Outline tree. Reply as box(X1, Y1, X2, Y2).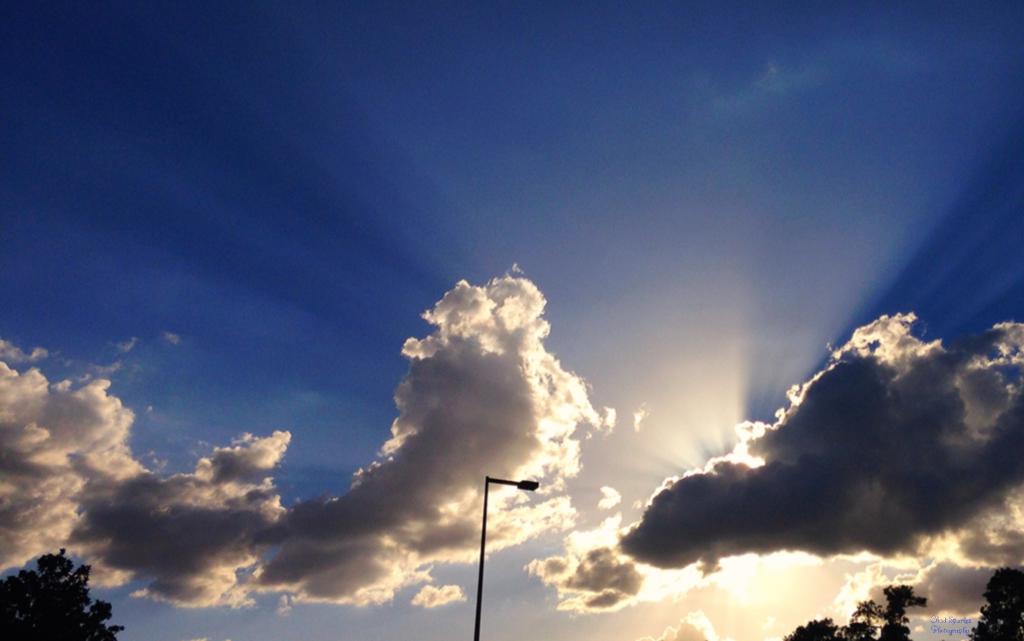
box(783, 579, 924, 640).
